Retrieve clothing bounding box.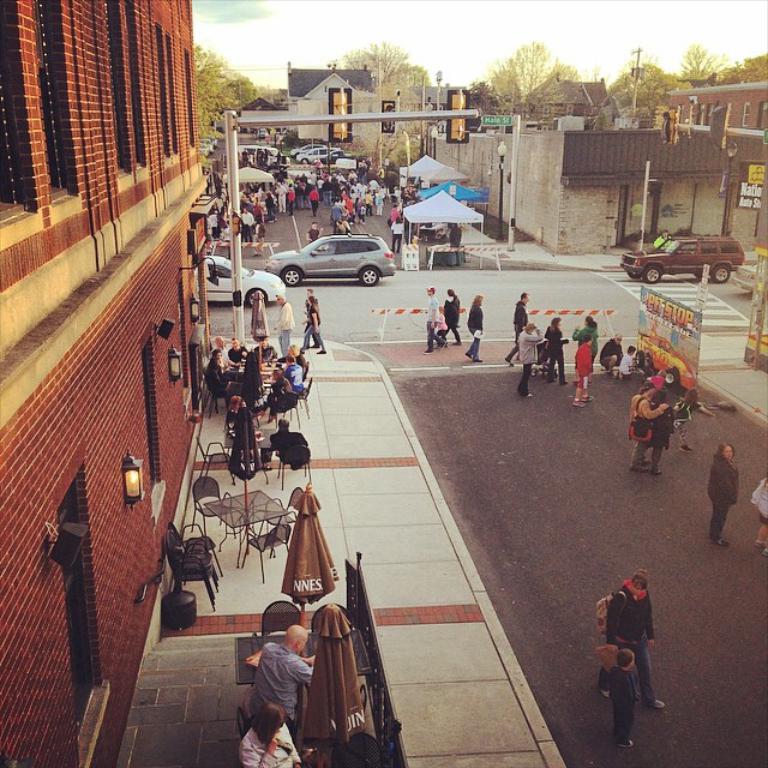
Bounding box: select_region(616, 343, 635, 374).
